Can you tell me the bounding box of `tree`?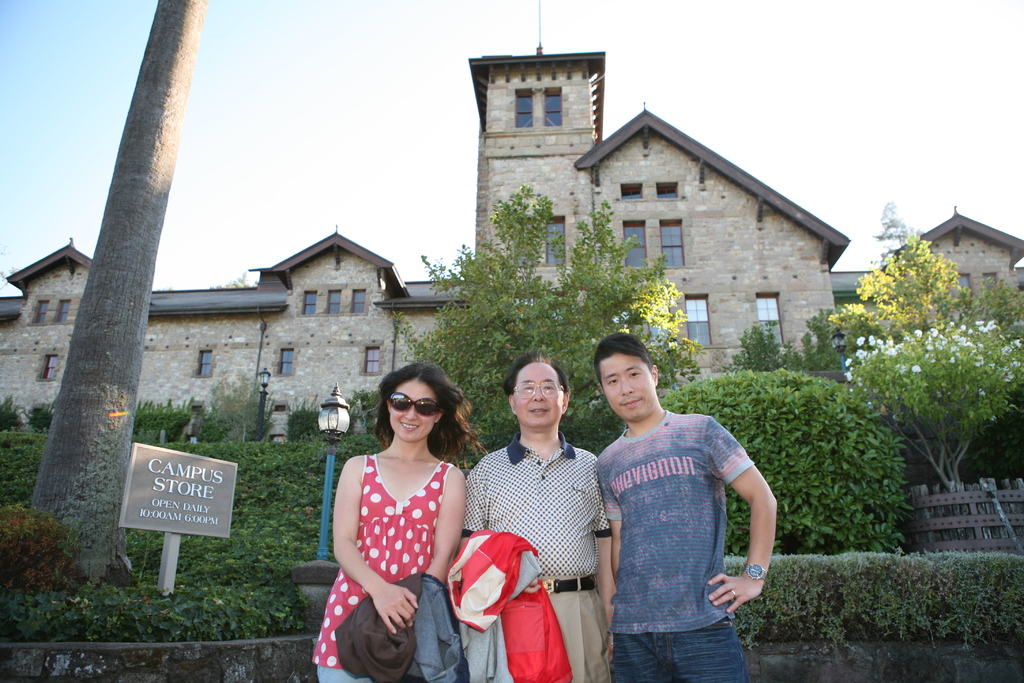
rect(729, 322, 805, 379).
